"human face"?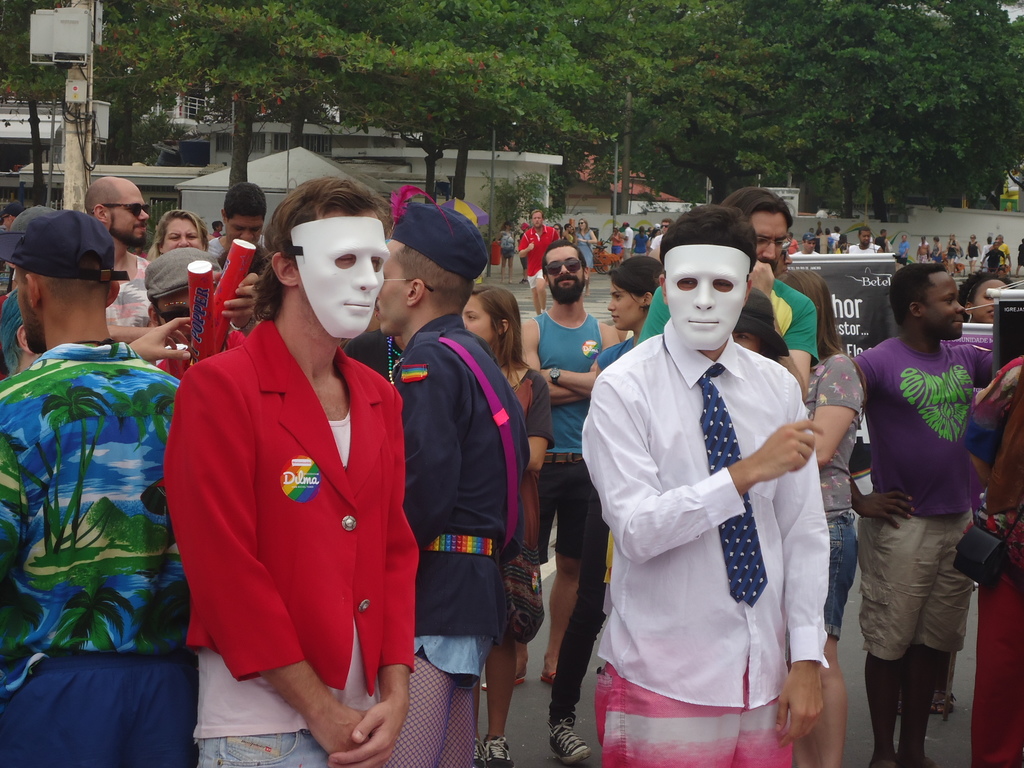
(x1=376, y1=237, x2=411, y2=332)
